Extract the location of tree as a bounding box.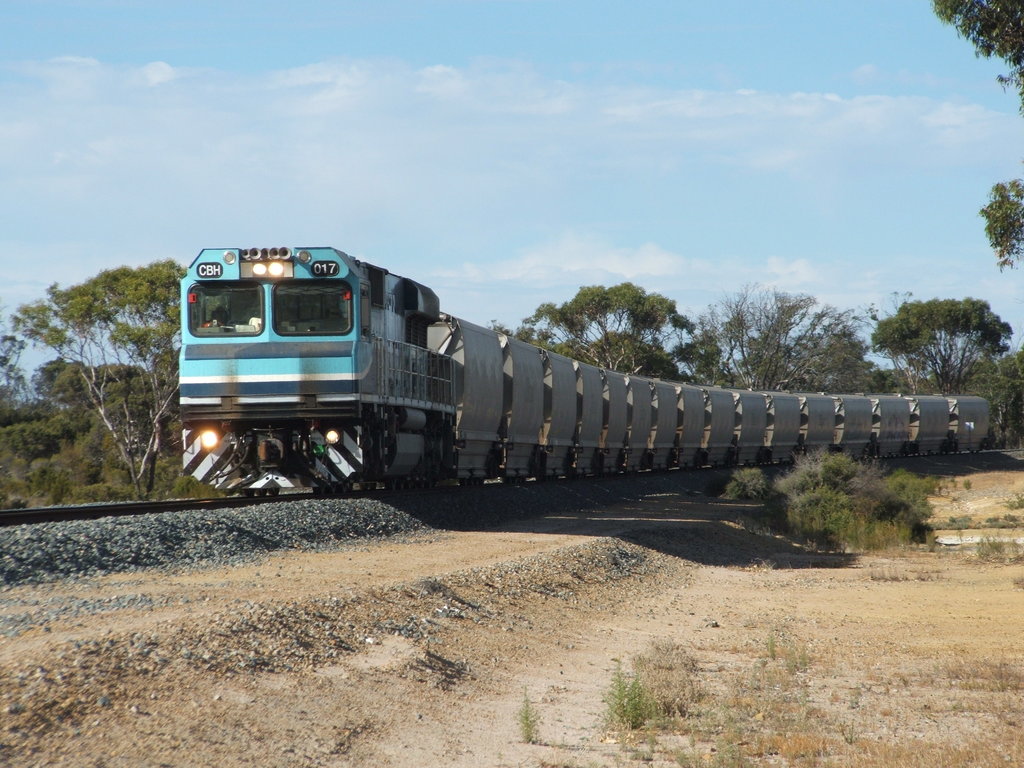
<region>923, 0, 1023, 120</region>.
